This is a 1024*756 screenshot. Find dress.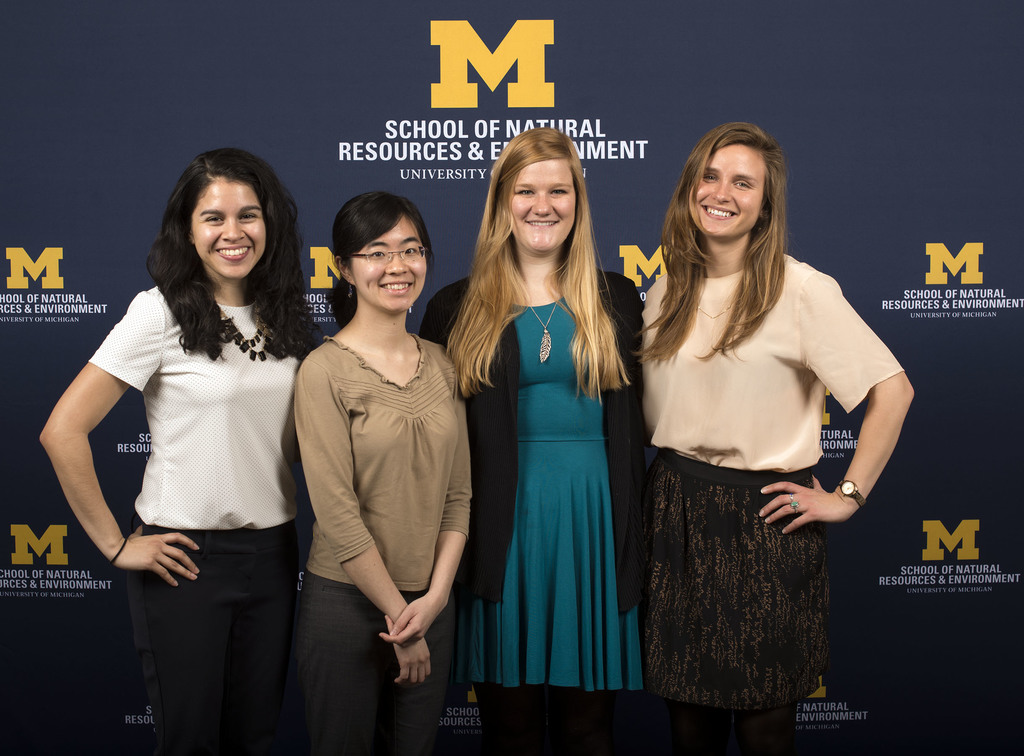
Bounding box: x1=459 y1=295 x2=640 y2=694.
